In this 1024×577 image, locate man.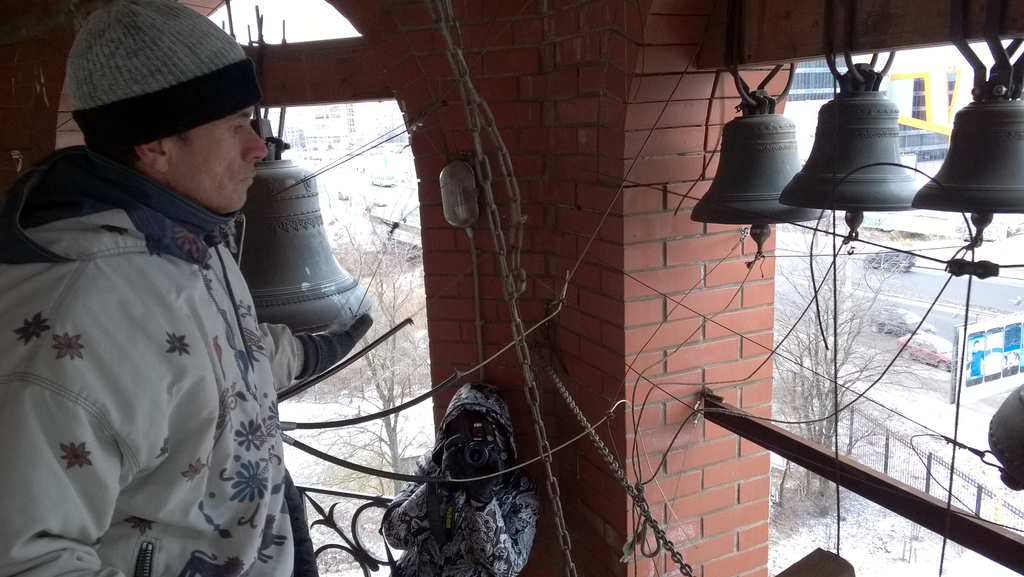
Bounding box: 26, 34, 439, 576.
